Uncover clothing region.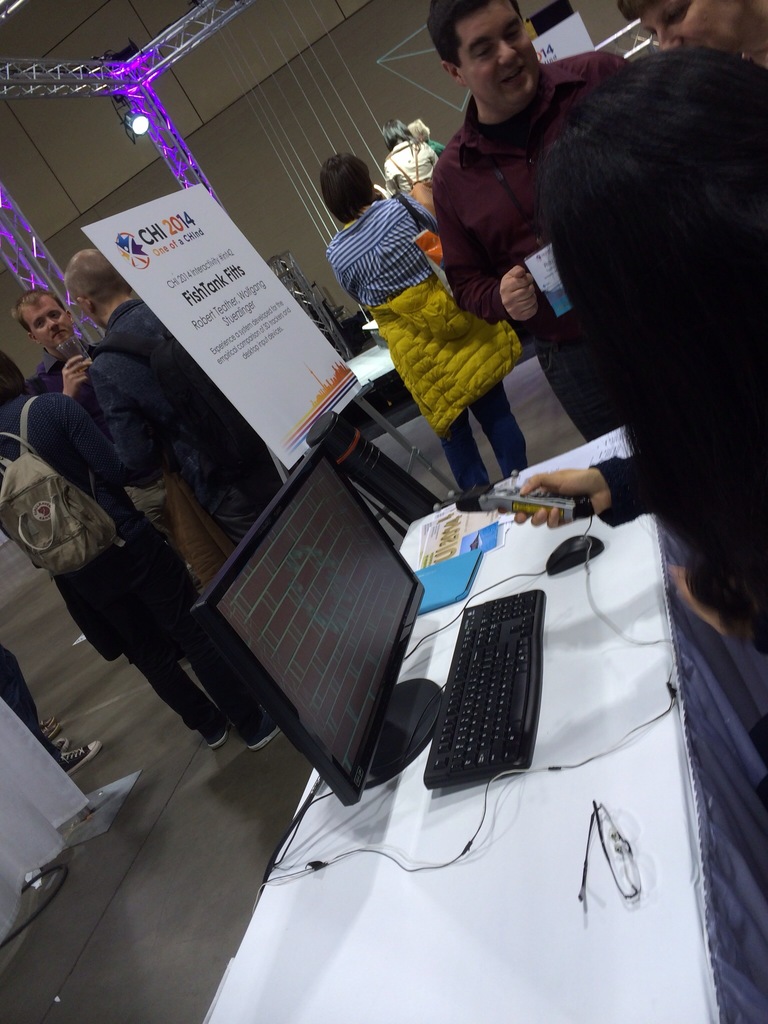
Uncovered: BBox(326, 171, 527, 517).
